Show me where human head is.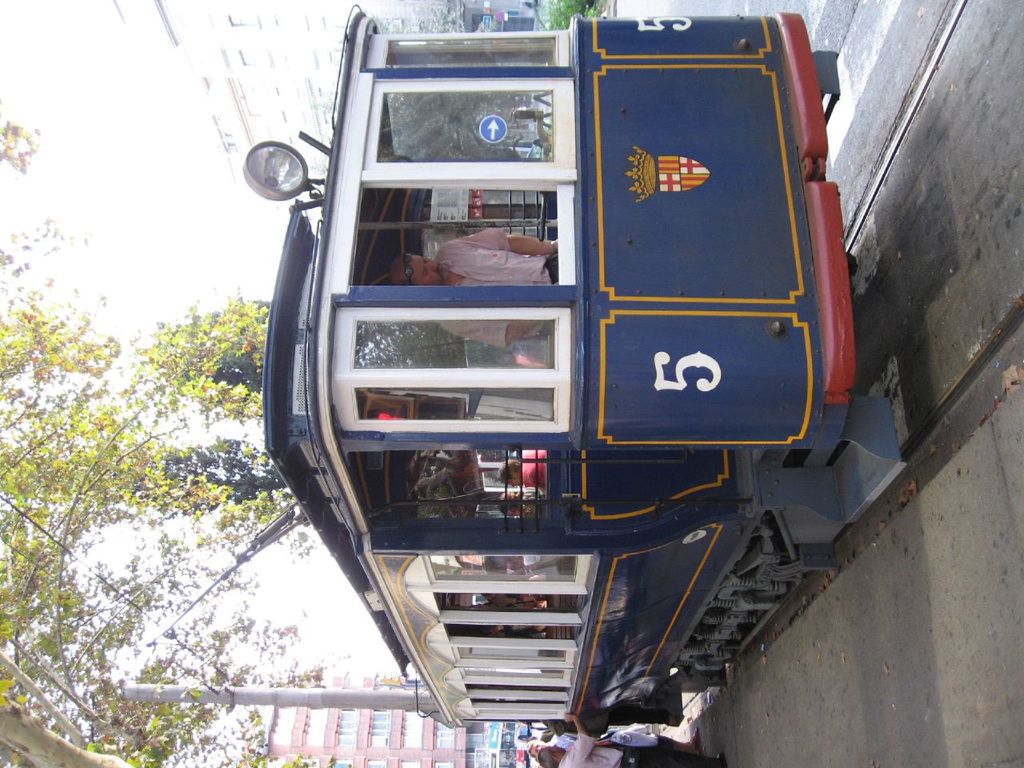
human head is at rect(539, 746, 567, 767).
